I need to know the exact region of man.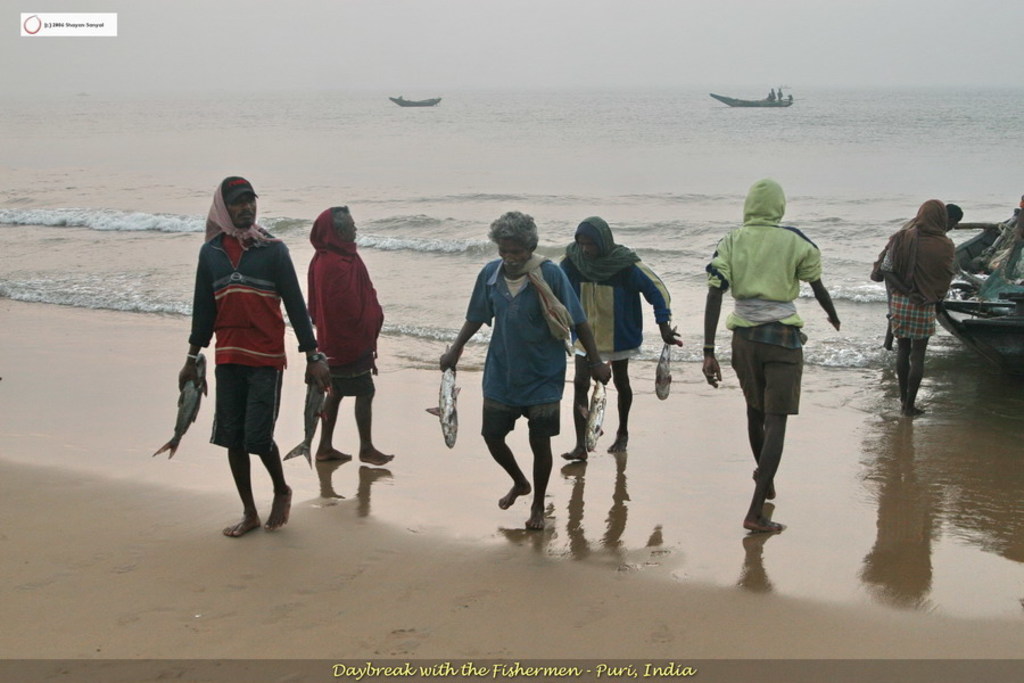
Region: 542/208/689/470.
